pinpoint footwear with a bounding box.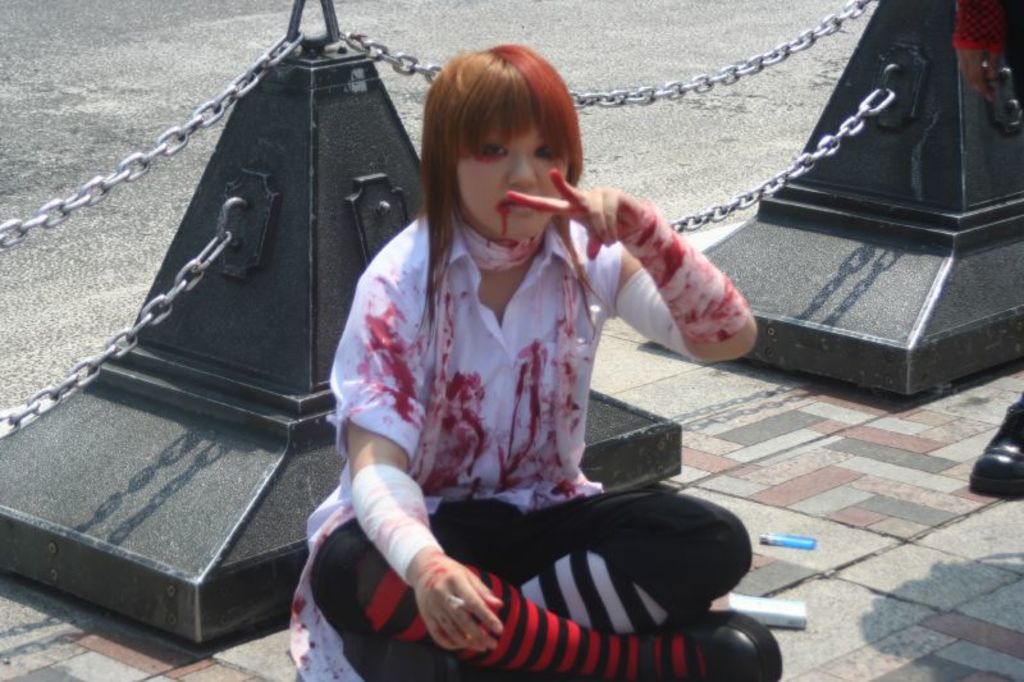
bbox(671, 613, 781, 681).
